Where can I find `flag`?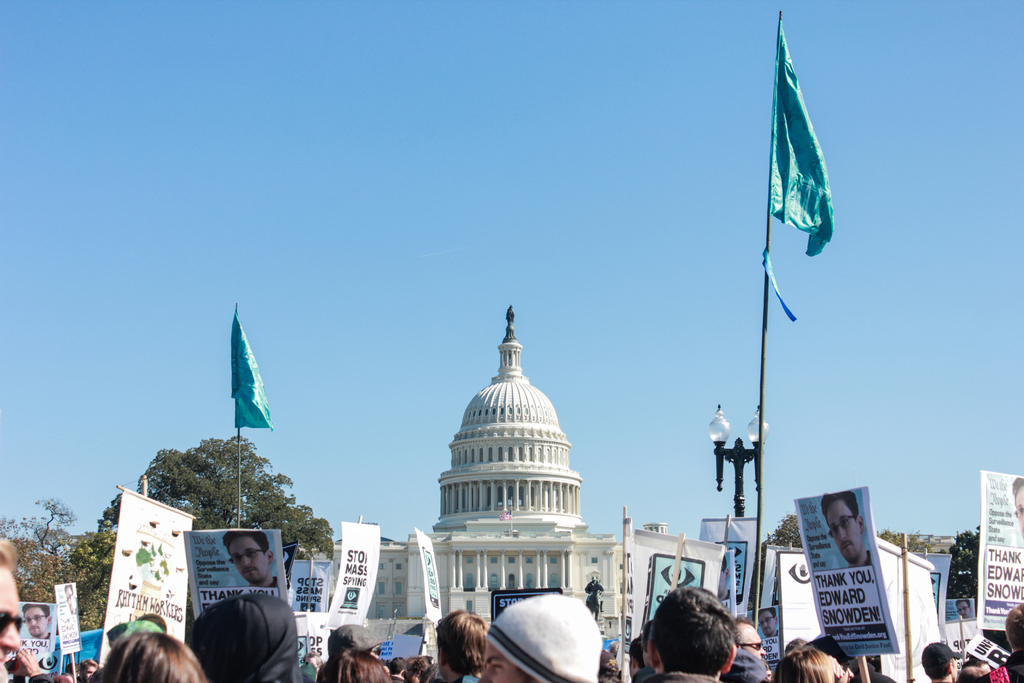
You can find it at [left=227, top=299, right=280, bottom=428].
